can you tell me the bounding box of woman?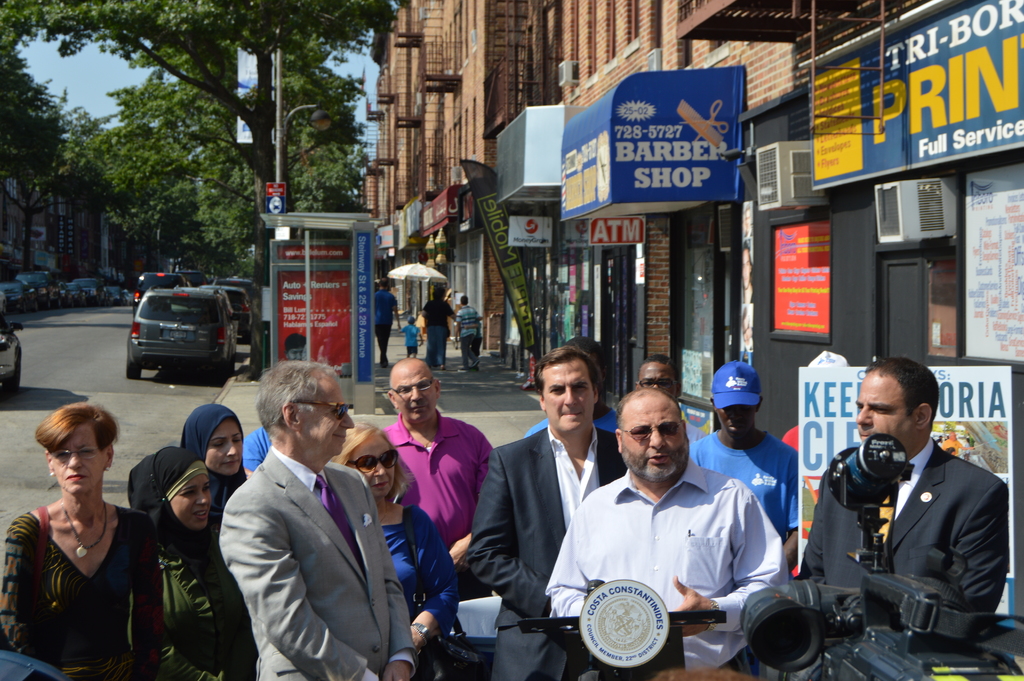
locate(5, 402, 165, 672).
